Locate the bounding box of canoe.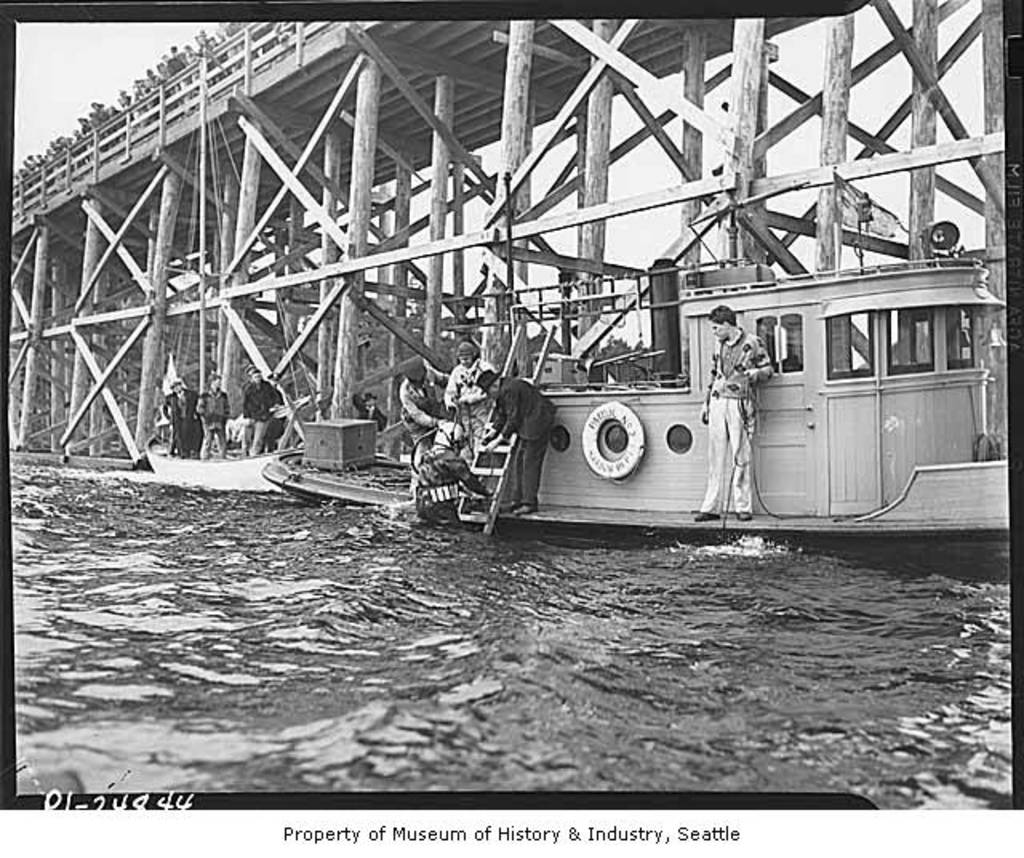
Bounding box: region(139, 427, 296, 491).
